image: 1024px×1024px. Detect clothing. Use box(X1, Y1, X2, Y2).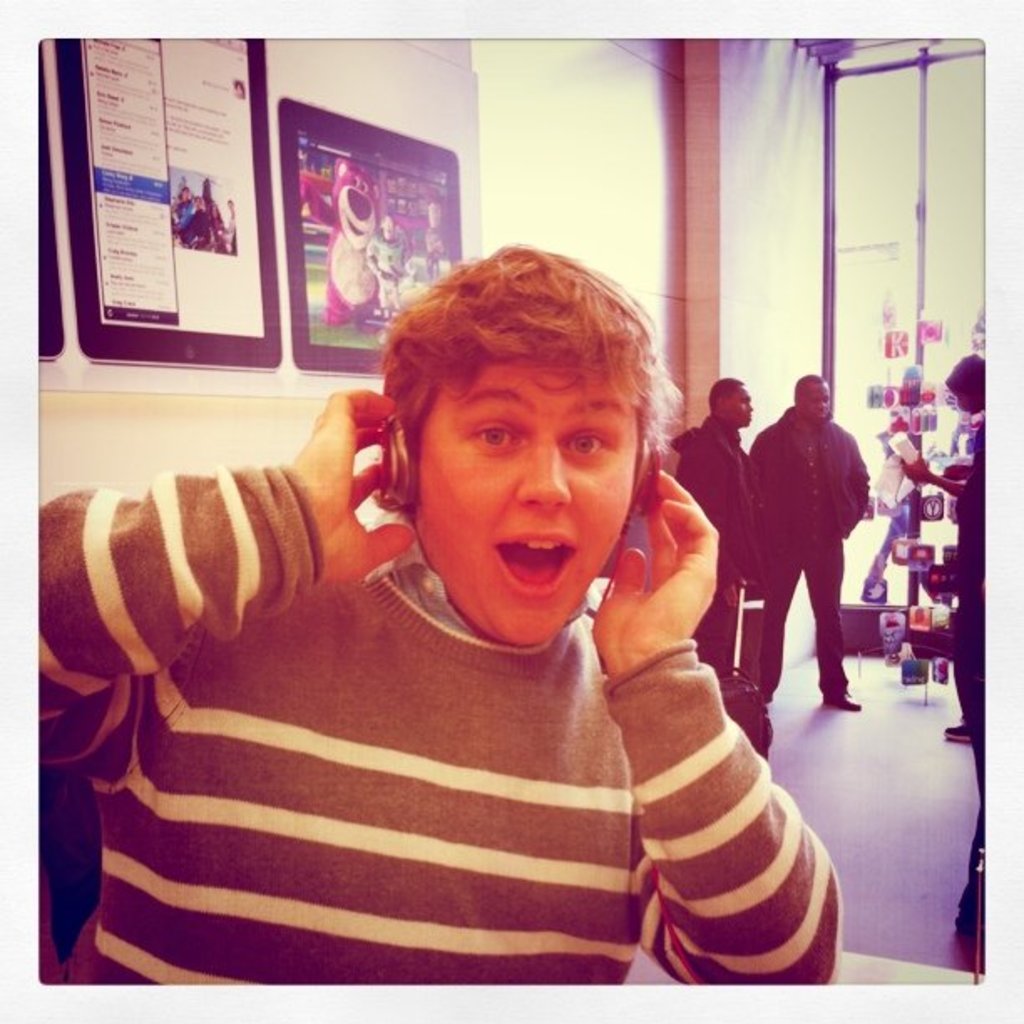
box(955, 432, 999, 730).
